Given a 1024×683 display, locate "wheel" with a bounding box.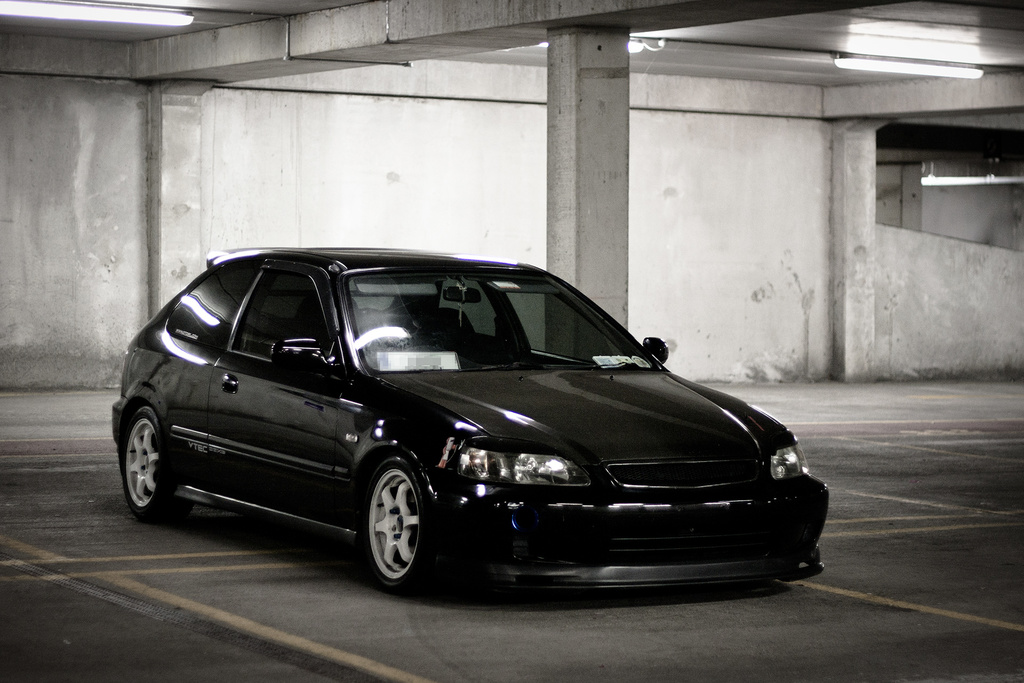
Located: {"x1": 118, "y1": 403, "x2": 192, "y2": 519}.
